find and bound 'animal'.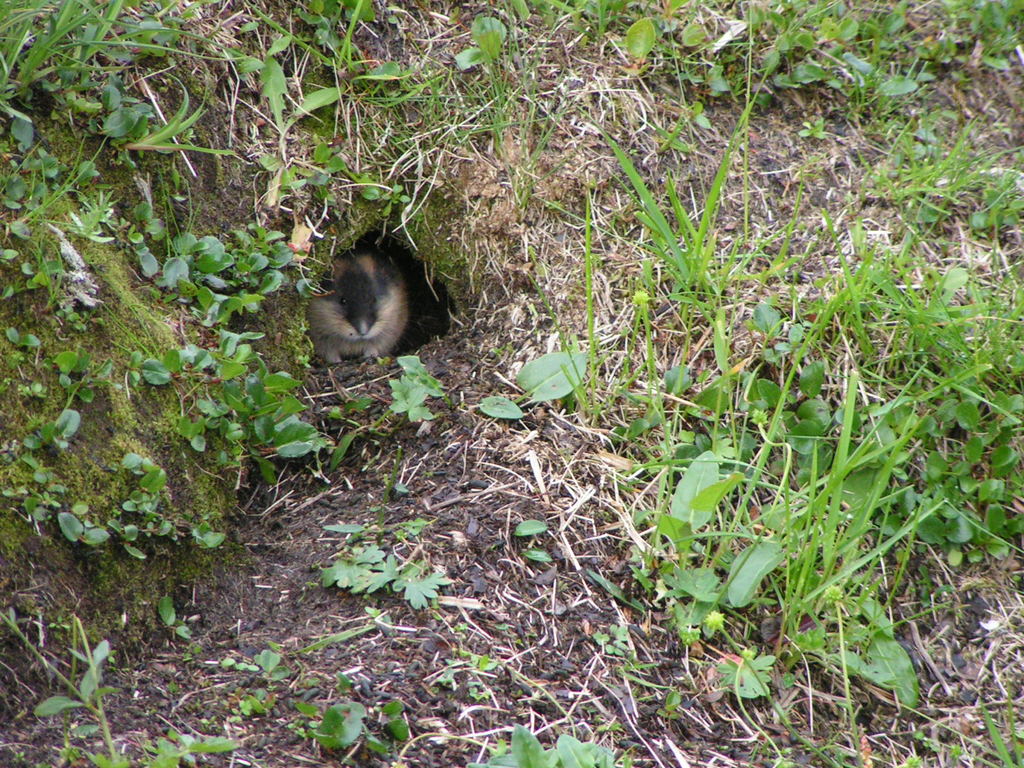
Bound: left=304, top=238, right=408, bottom=364.
